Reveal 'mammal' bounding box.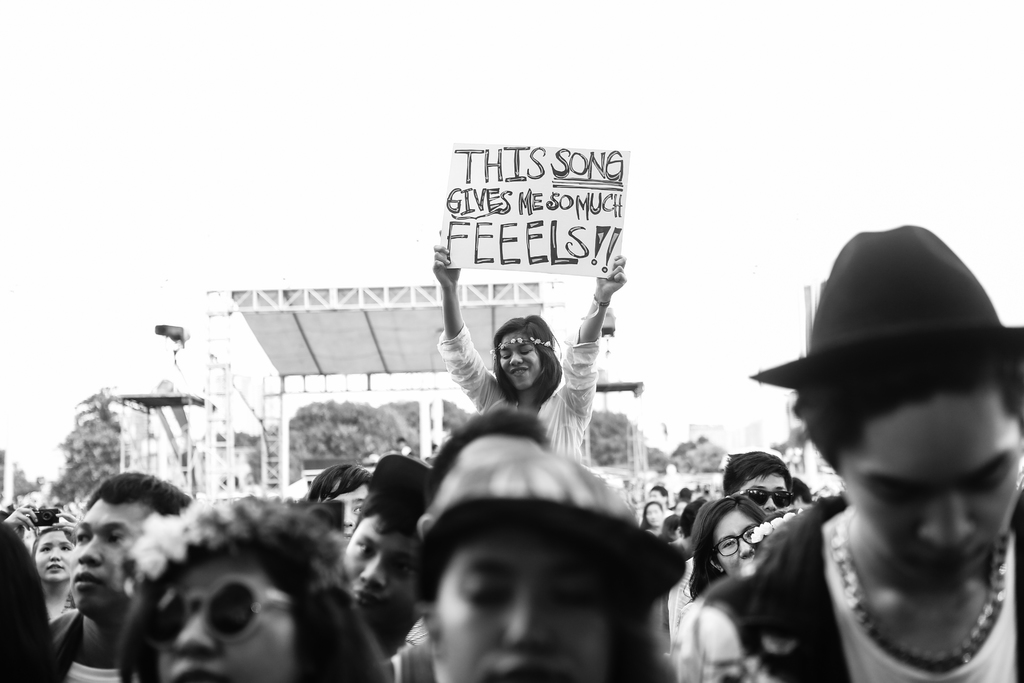
Revealed: rect(134, 476, 380, 674).
